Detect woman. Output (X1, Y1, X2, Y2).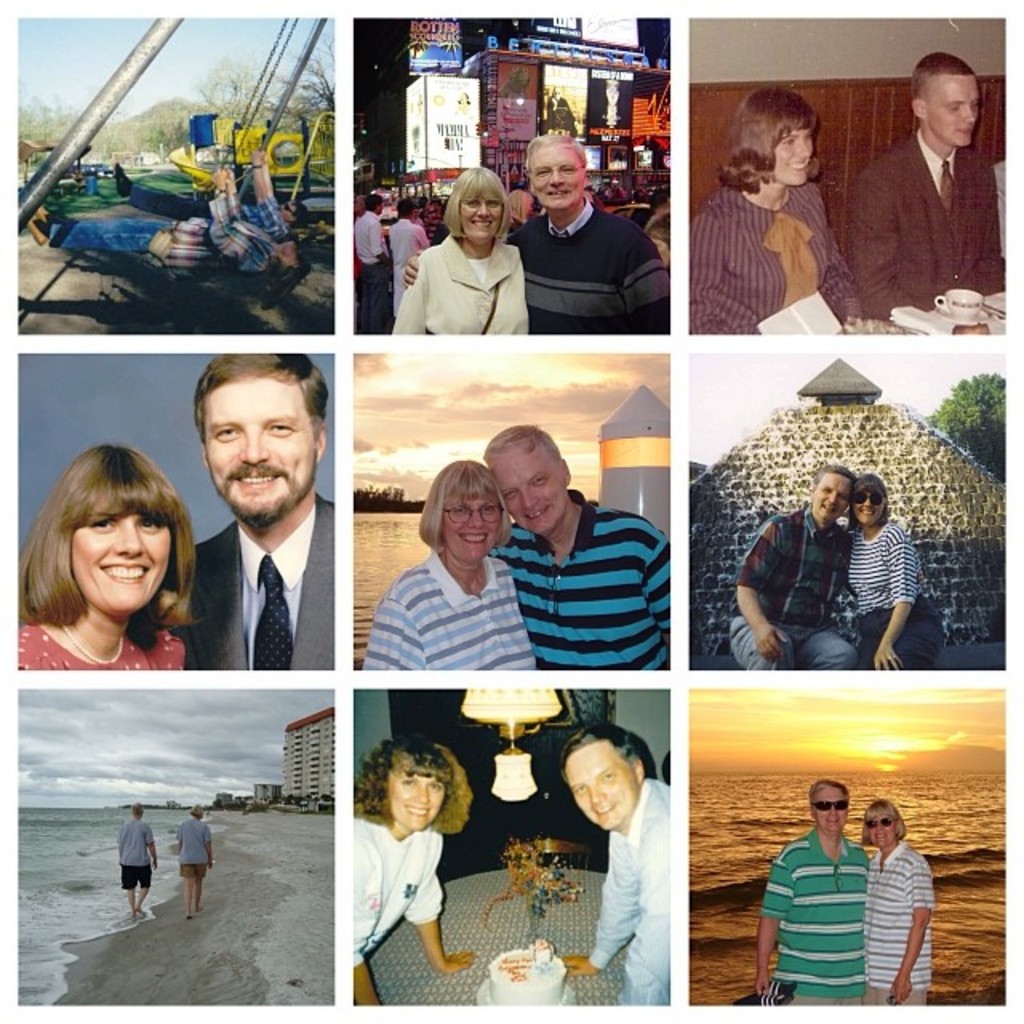
(16, 170, 312, 302).
